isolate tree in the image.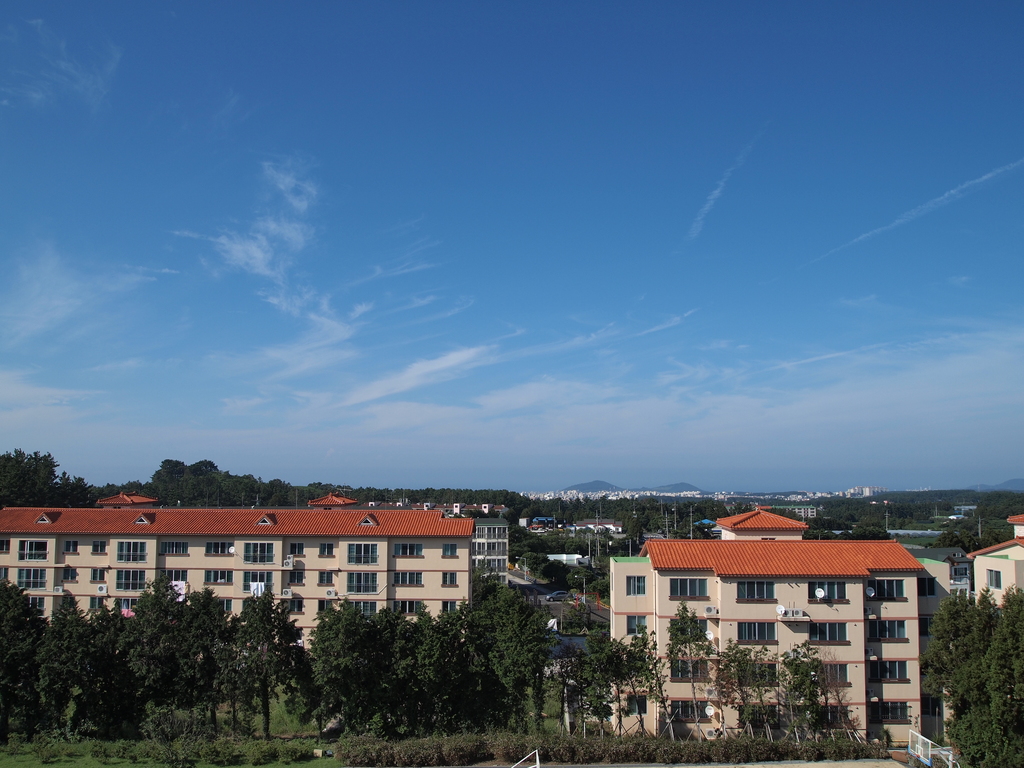
Isolated region: 929,588,981,767.
